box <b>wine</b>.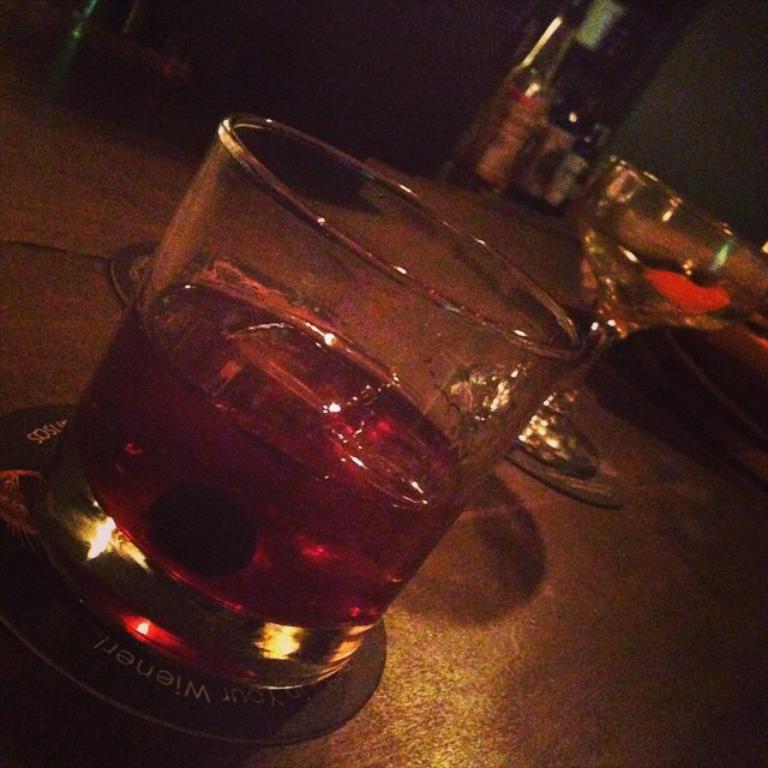
box(86, 283, 469, 635).
